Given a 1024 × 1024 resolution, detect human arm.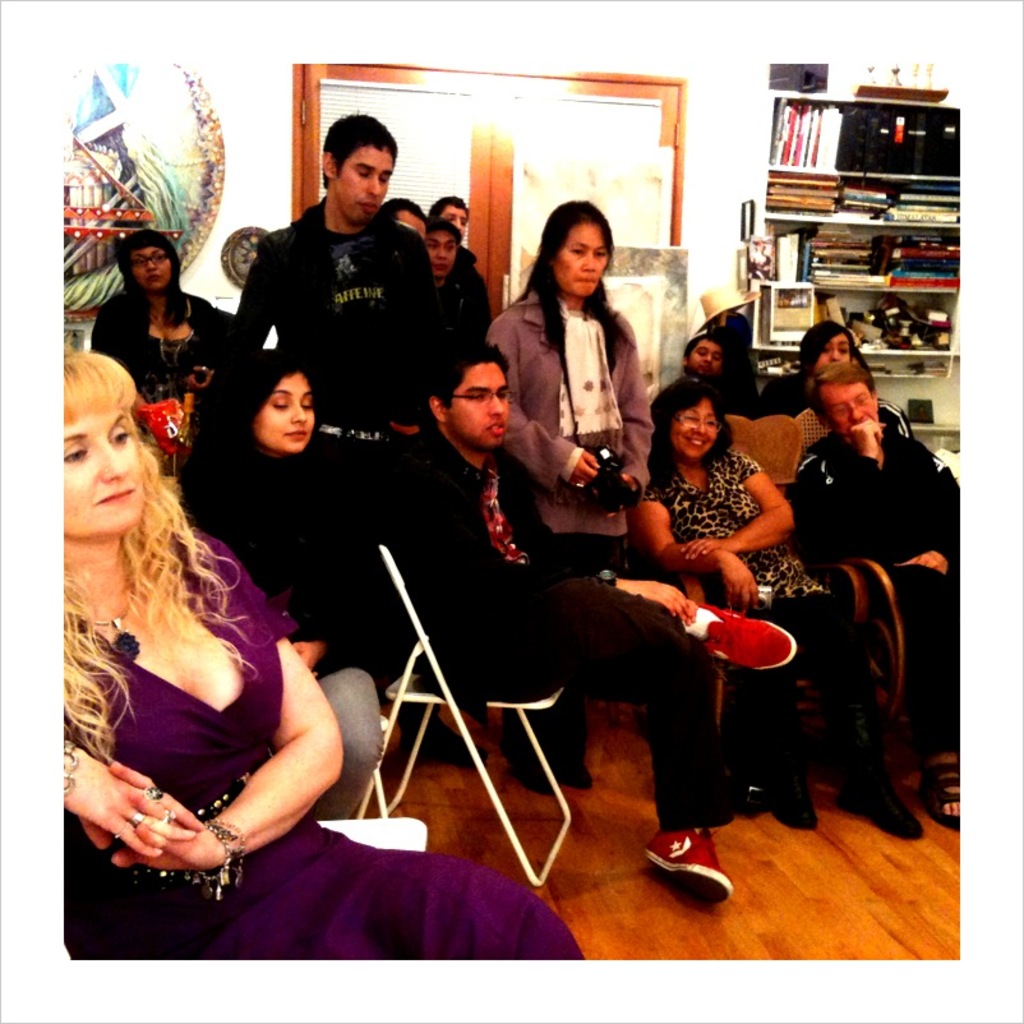
[795,405,890,552].
